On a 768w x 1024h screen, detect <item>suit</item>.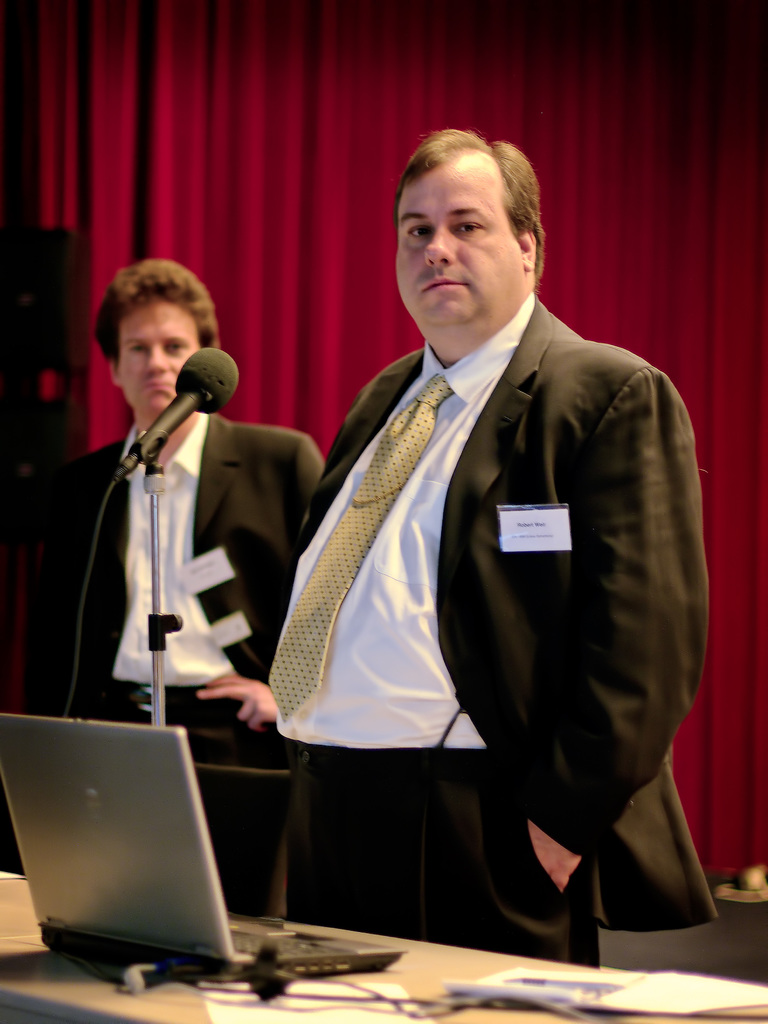
Rect(14, 403, 336, 870).
